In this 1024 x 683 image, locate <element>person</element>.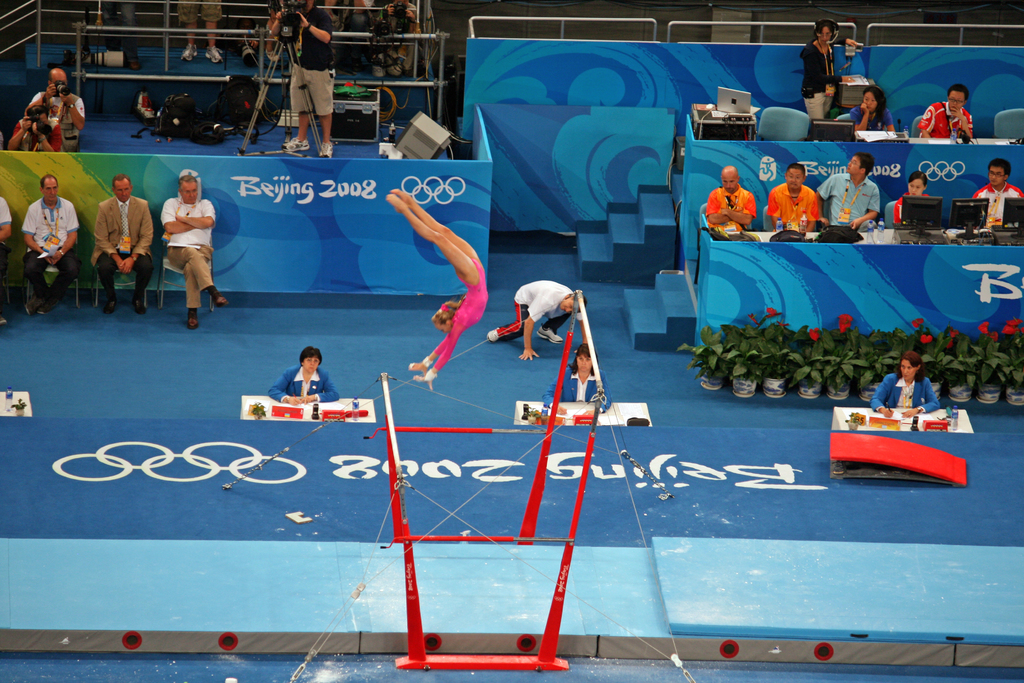
Bounding box: locate(490, 281, 586, 359).
